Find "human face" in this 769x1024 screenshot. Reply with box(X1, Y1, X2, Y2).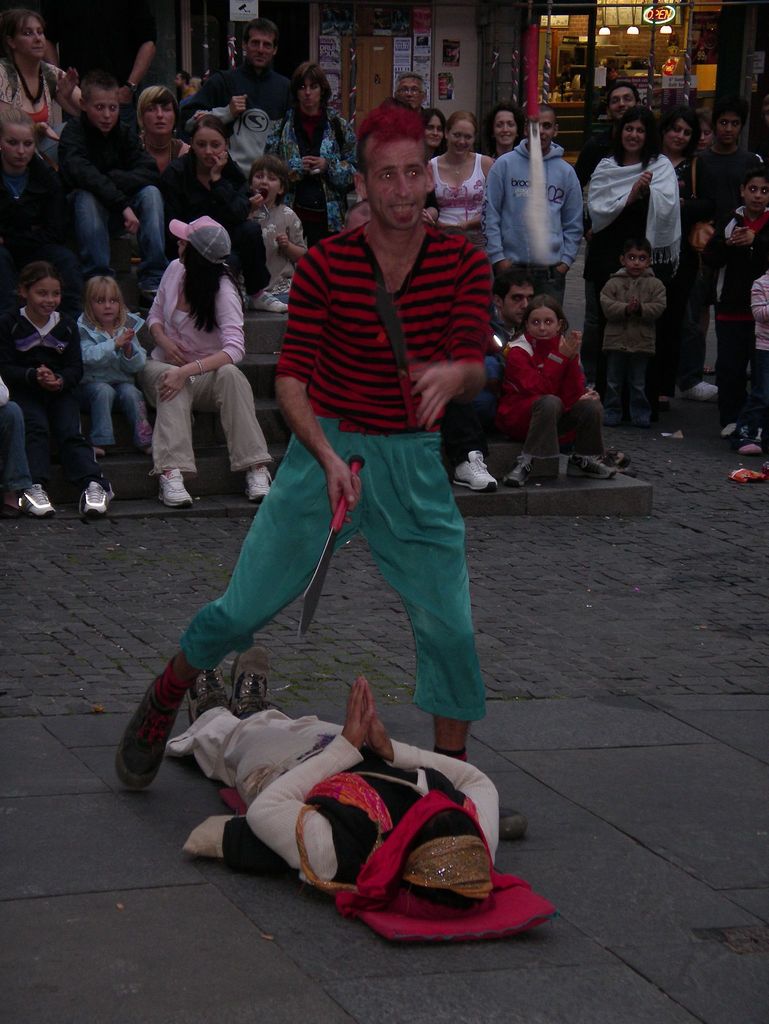
box(4, 124, 31, 163).
